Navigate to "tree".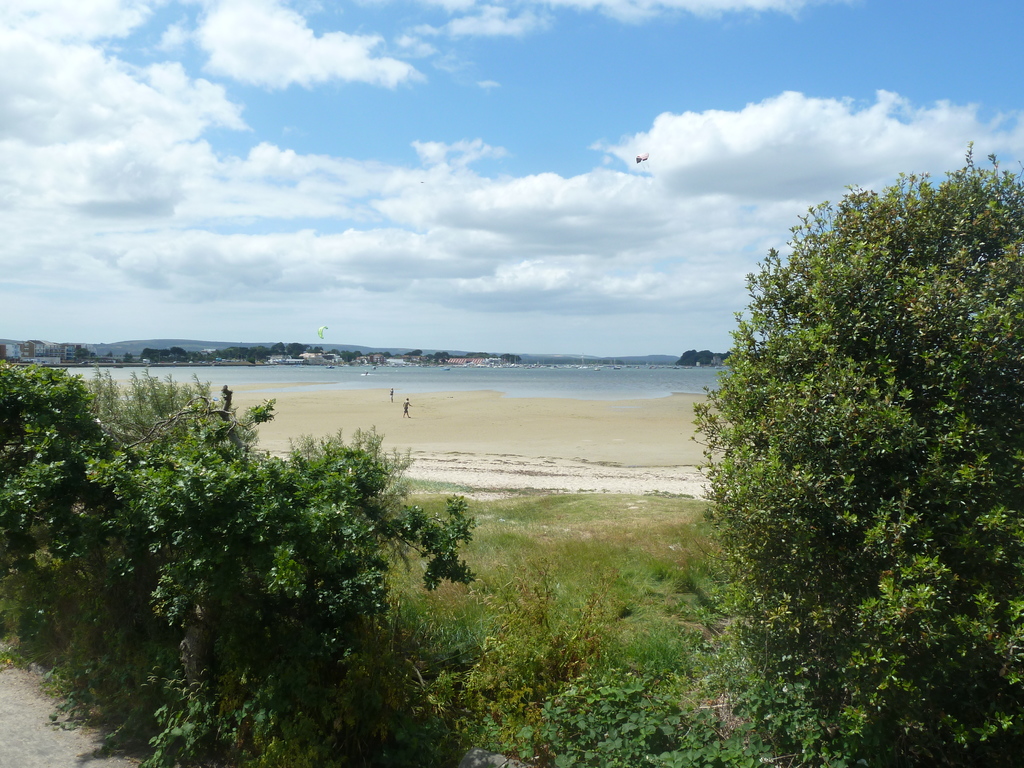
Navigation target: x1=0, y1=356, x2=480, y2=767.
